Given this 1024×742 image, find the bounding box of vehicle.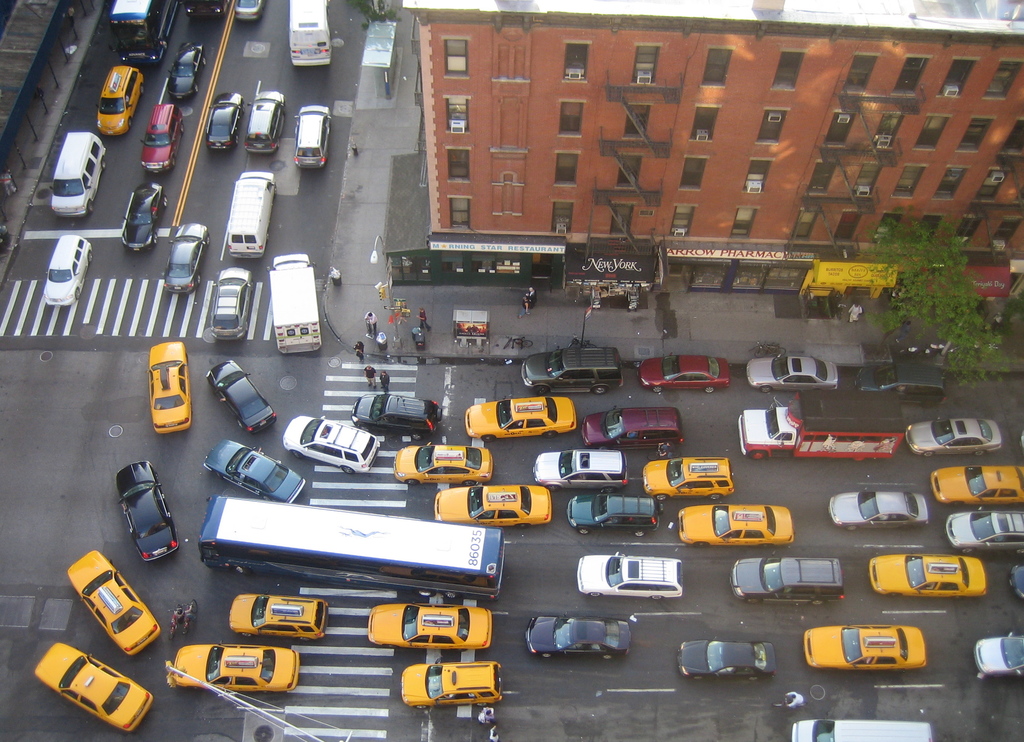
(x1=271, y1=255, x2=323, y2=353).
